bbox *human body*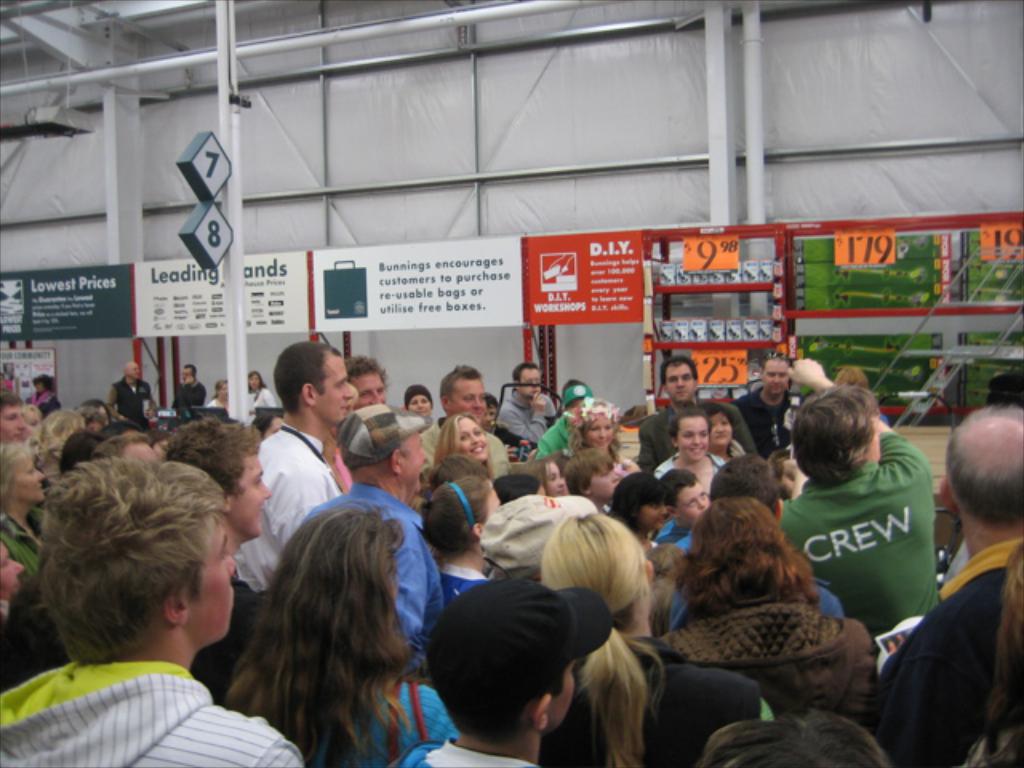
(left=877, top=539, right=1022, bottom=766)
